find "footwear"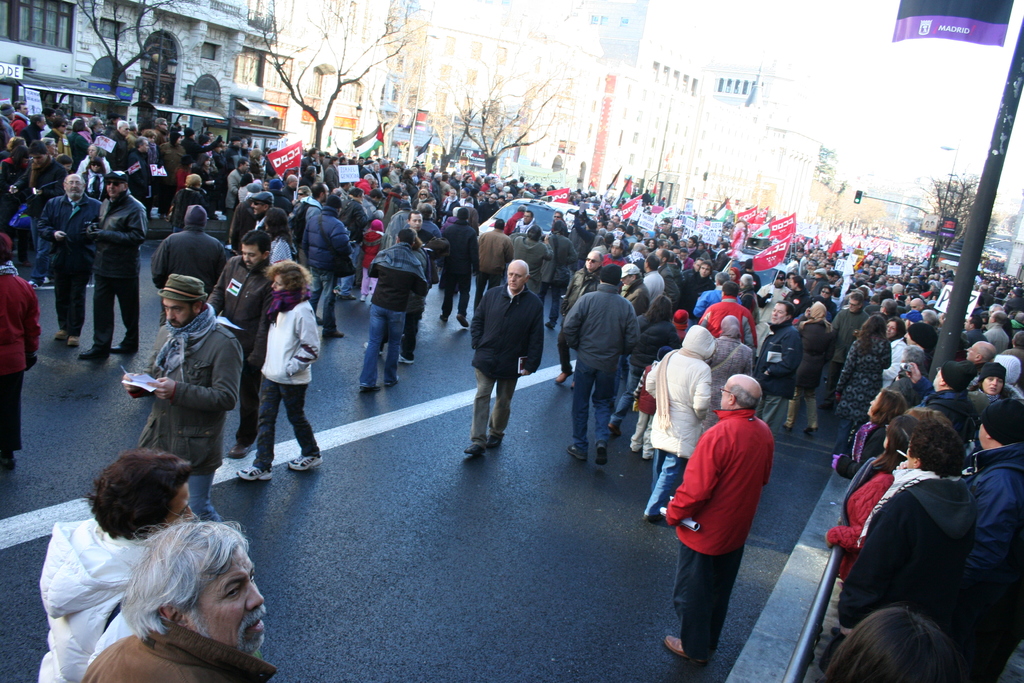
{"x1": 465, "y1": 445, "x2": 483, "y2": 452}
